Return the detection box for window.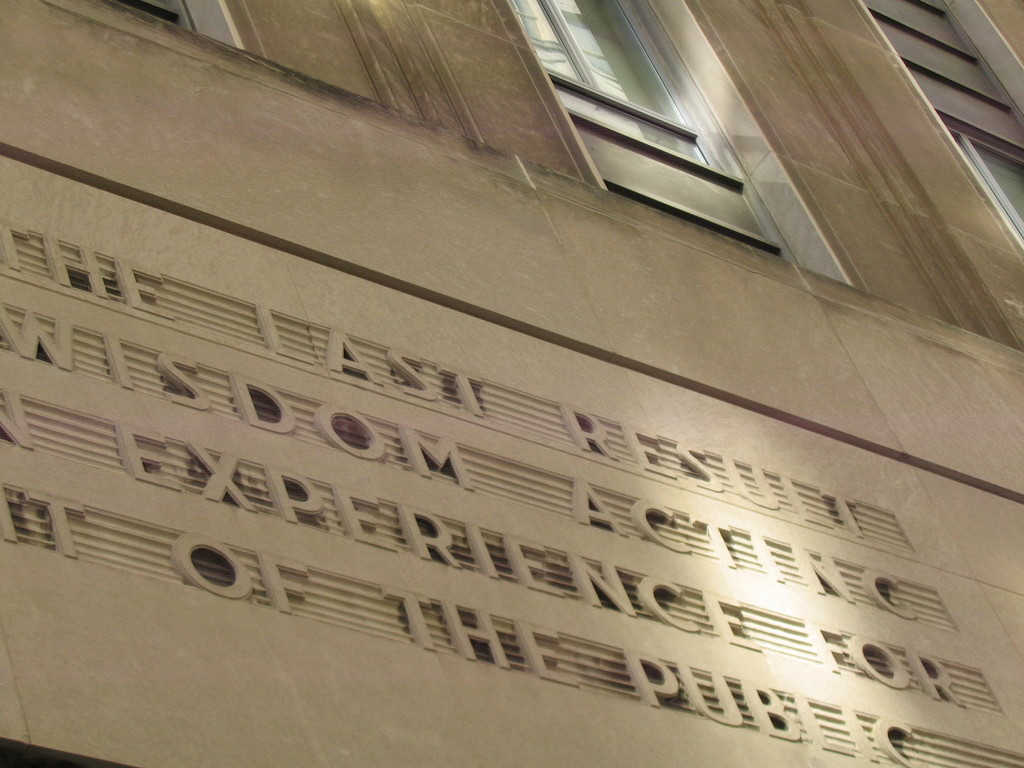
x1=810, y1=0, x2=1023, y2=346.
